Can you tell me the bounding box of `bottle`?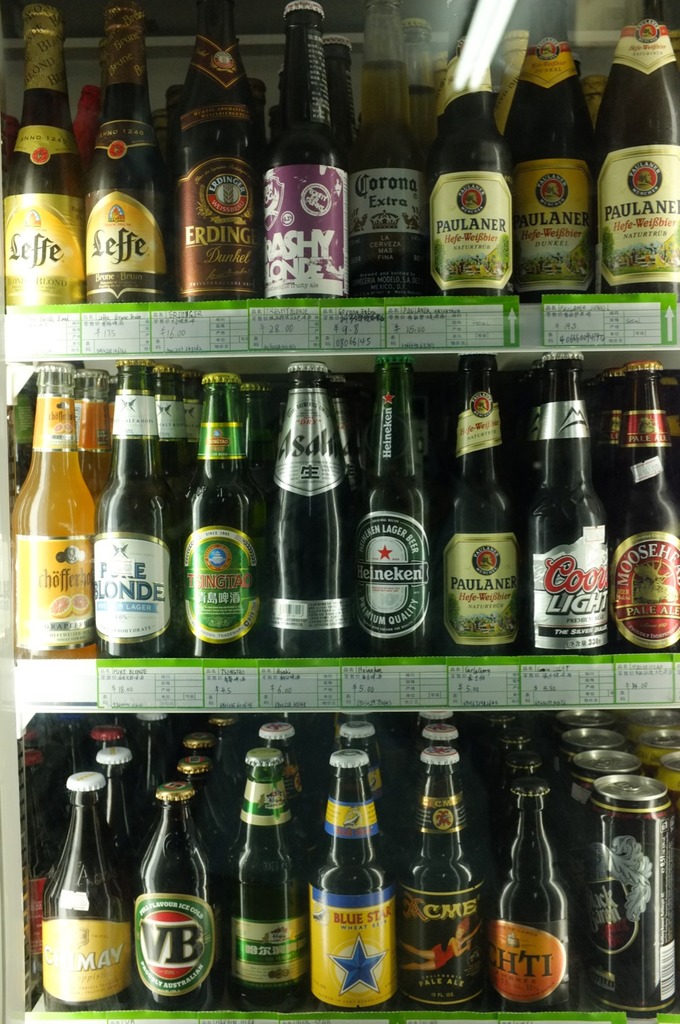
[x1=605, y1=342, x2=679, y2=658].
